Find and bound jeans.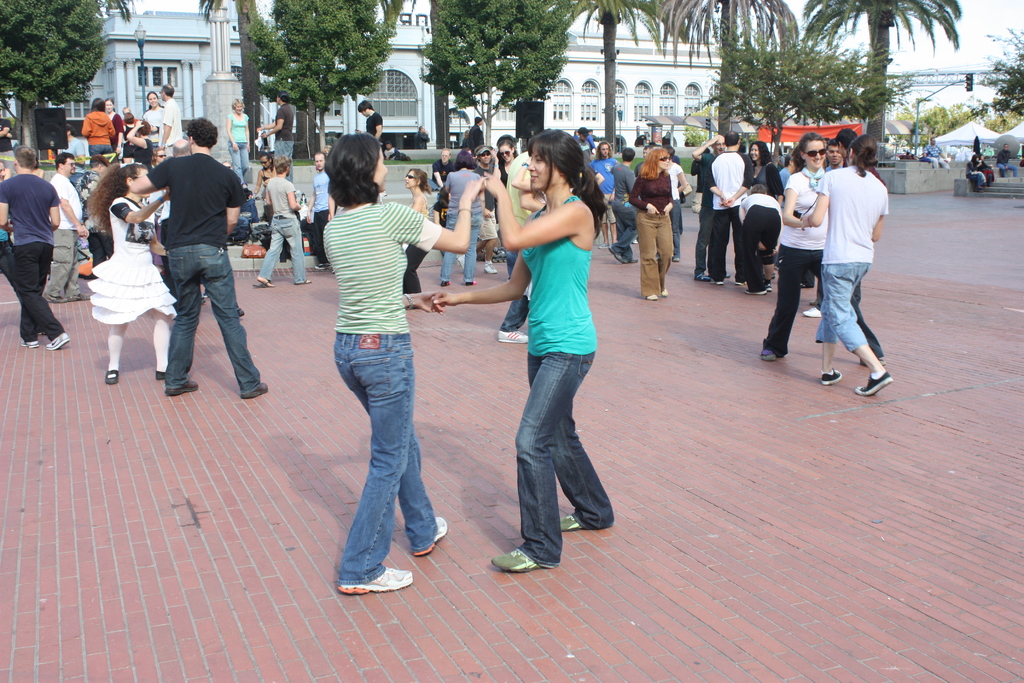
Bound: box(485, 298, 531, 330).
